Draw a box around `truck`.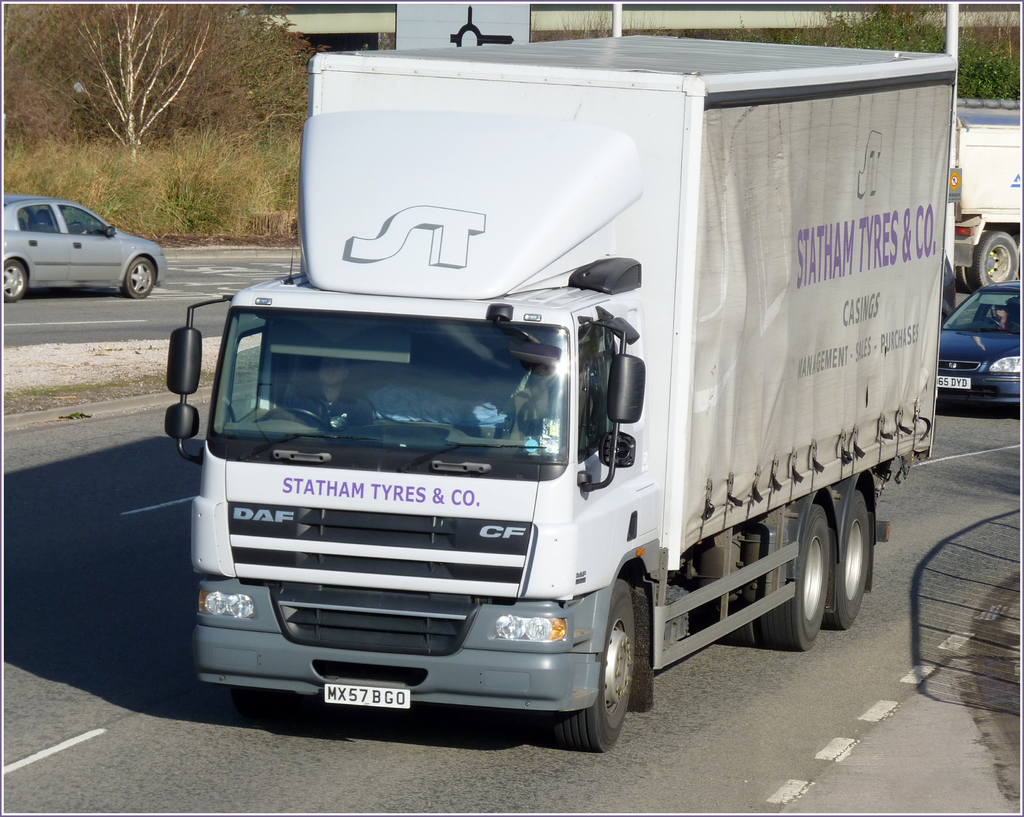
946:118:1023:296.
